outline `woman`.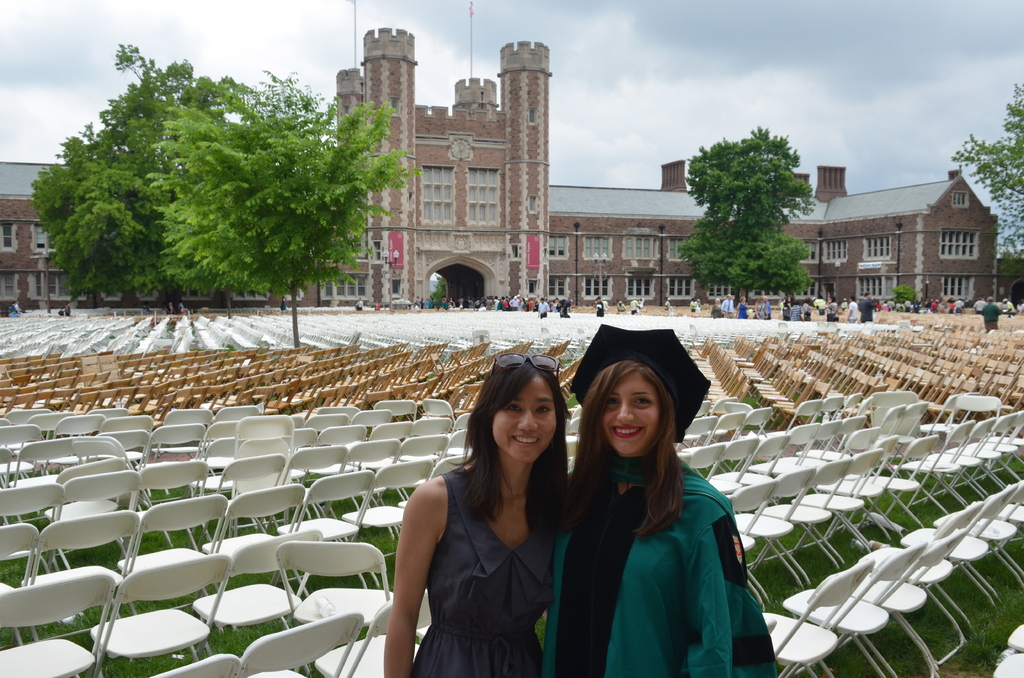
Outline: x1=398 y1=361 x2=583 y2=675.
